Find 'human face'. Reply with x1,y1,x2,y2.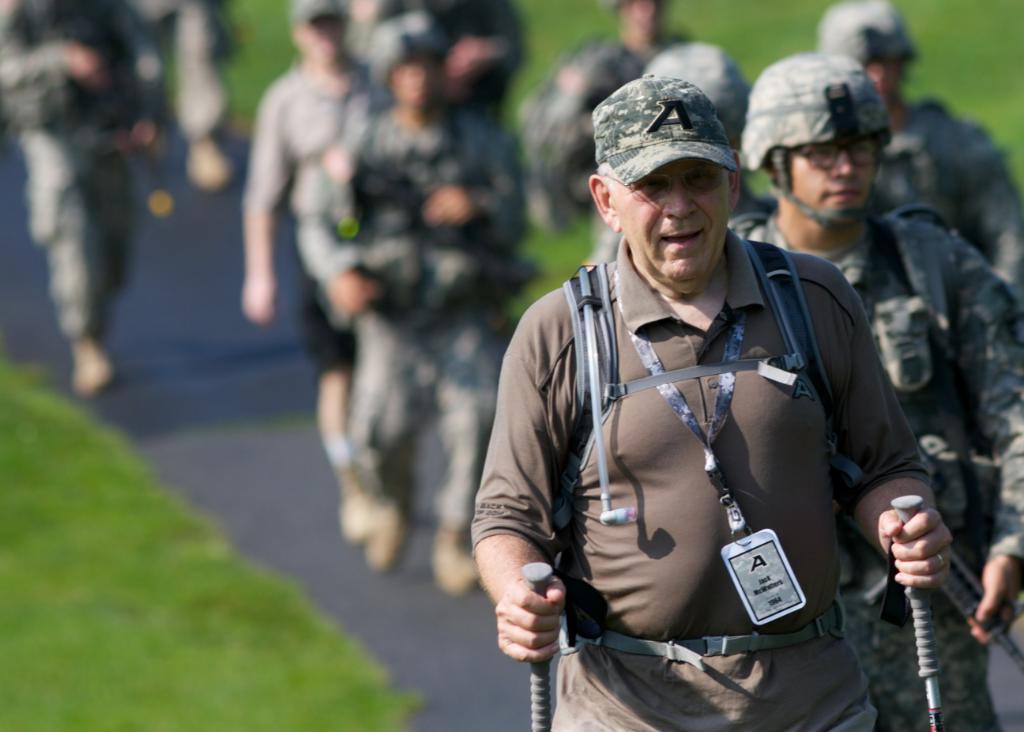
296,11,338,65.
